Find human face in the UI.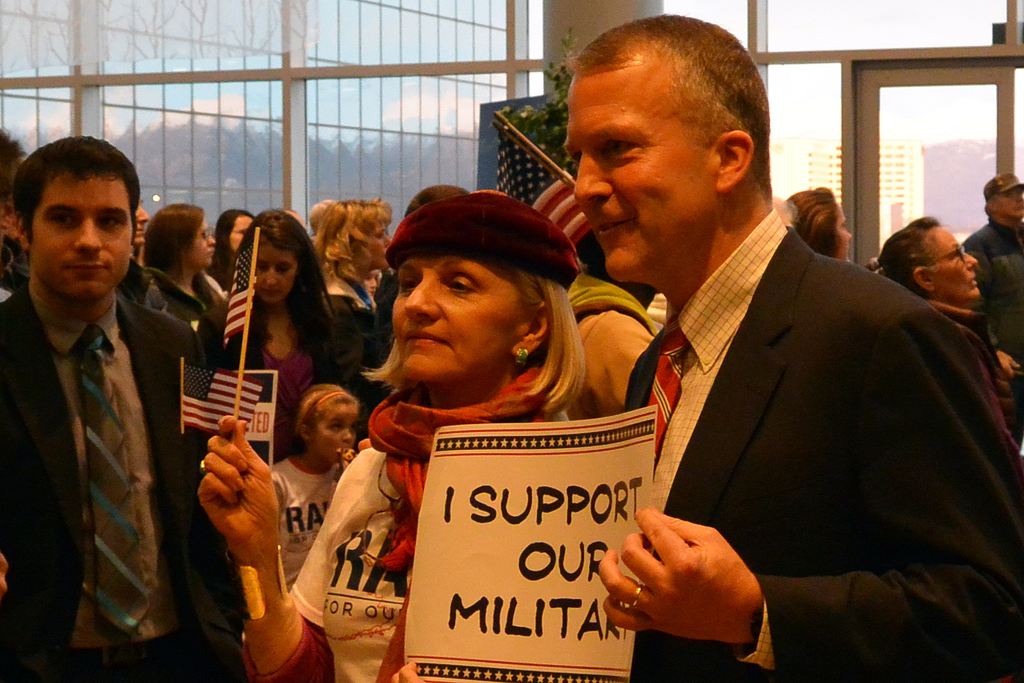
UI element at (371, 220, 394, 265).
